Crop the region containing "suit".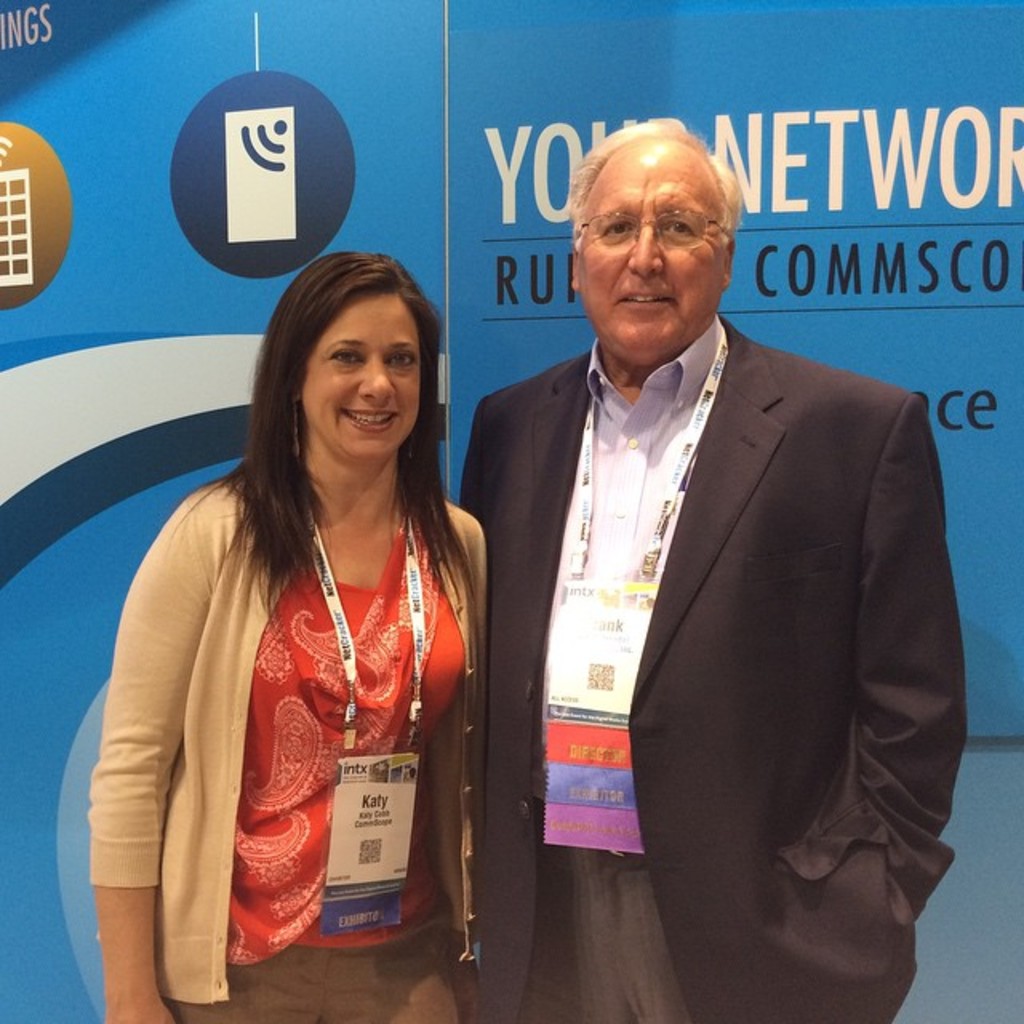
Crop region: crop(448, 296, 970, 1022).
